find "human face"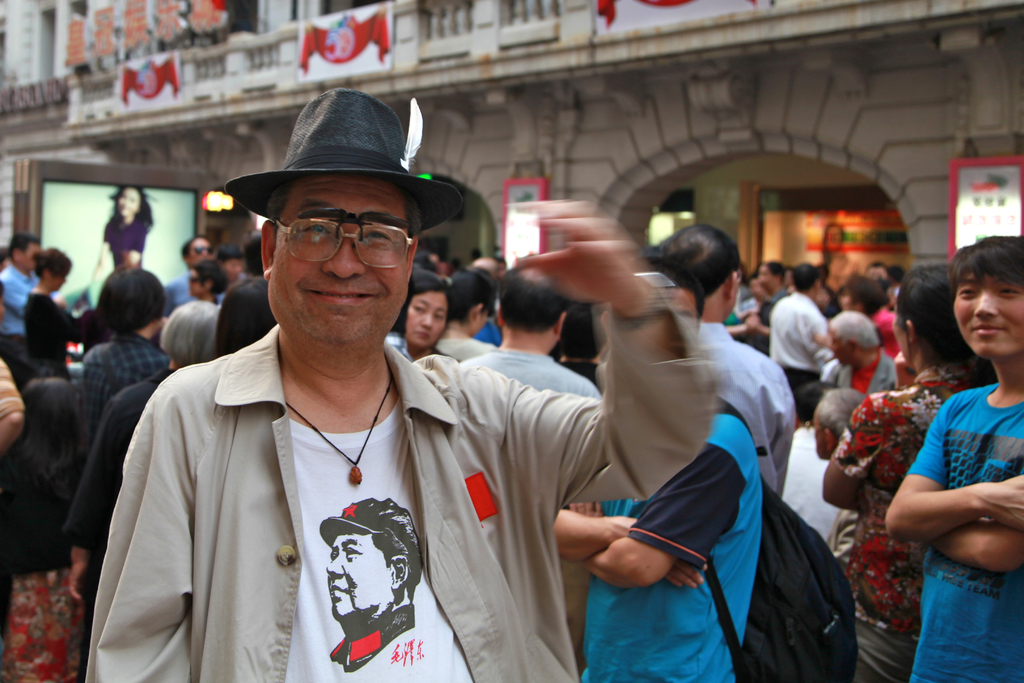
(952, 273, 1023, 360)
